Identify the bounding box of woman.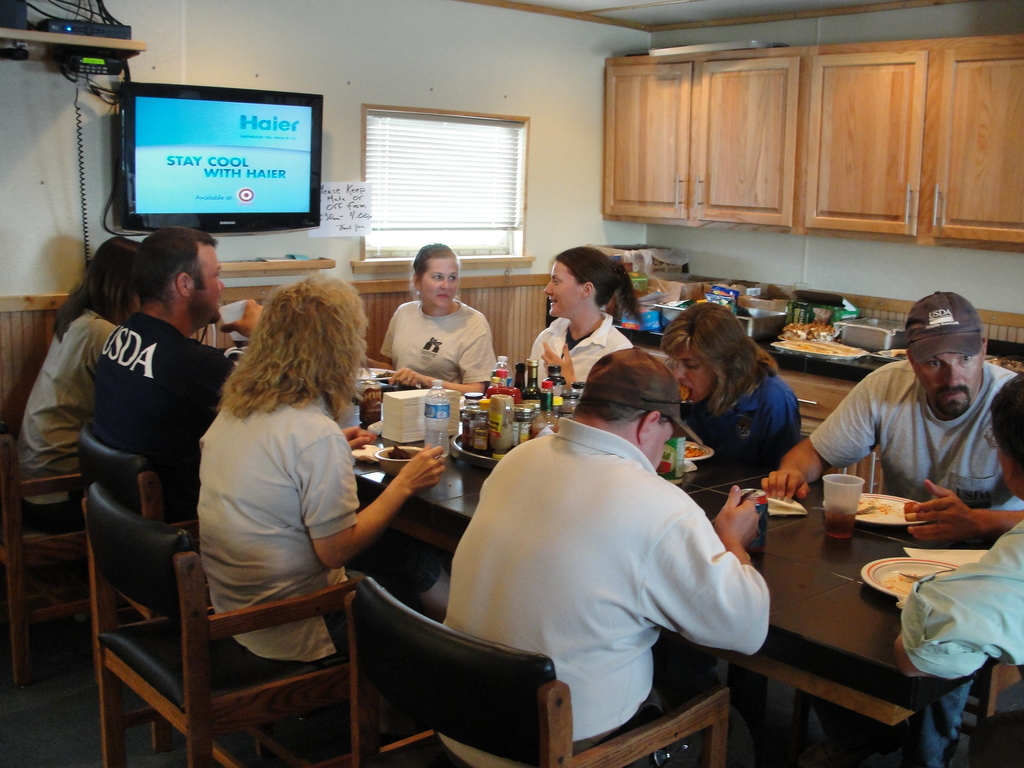
[22, 230, 146, 529].
